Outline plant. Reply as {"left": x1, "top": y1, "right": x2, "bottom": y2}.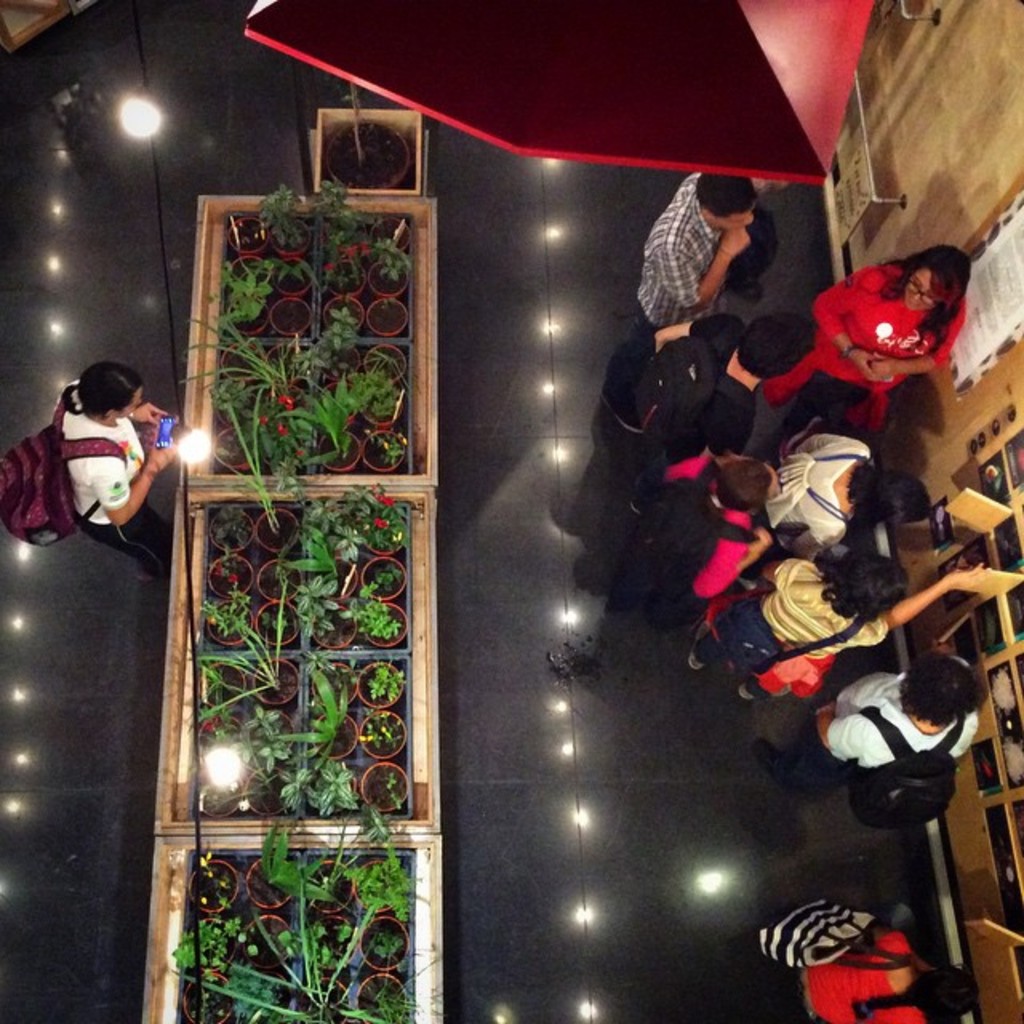
{"left": 259, "top": 822, "right": 333, "bottom": 910}.
